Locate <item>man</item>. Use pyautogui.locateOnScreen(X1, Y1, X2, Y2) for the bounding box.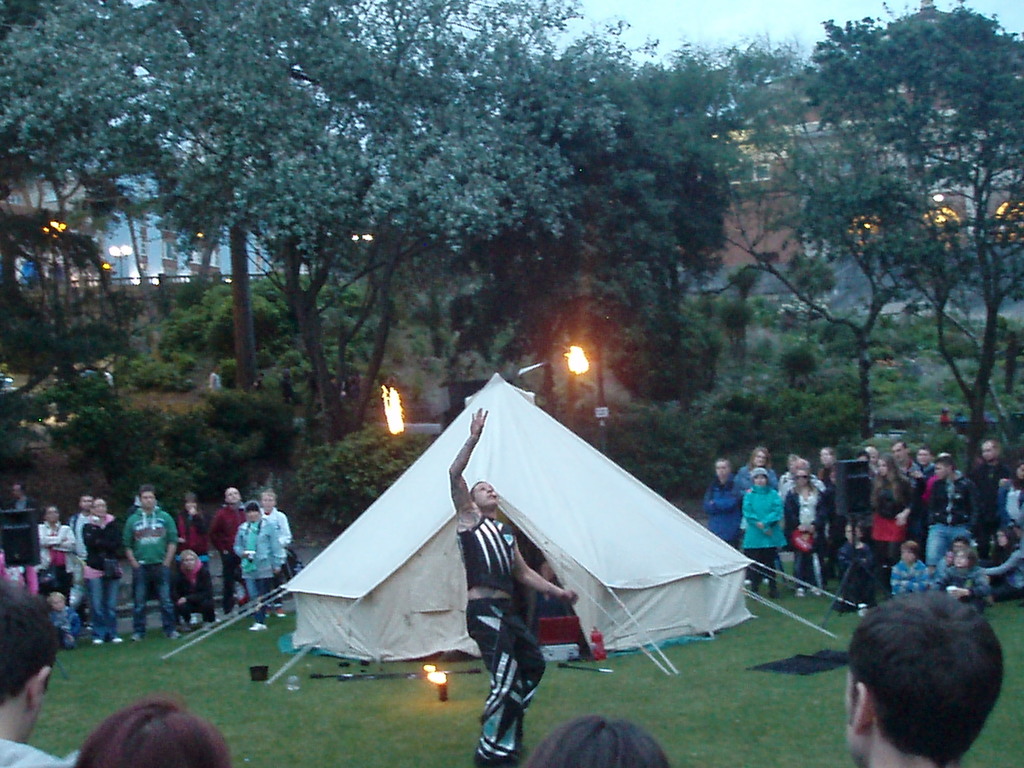
pyautogui.locateOnScreen(888, 442, 926, 492).
